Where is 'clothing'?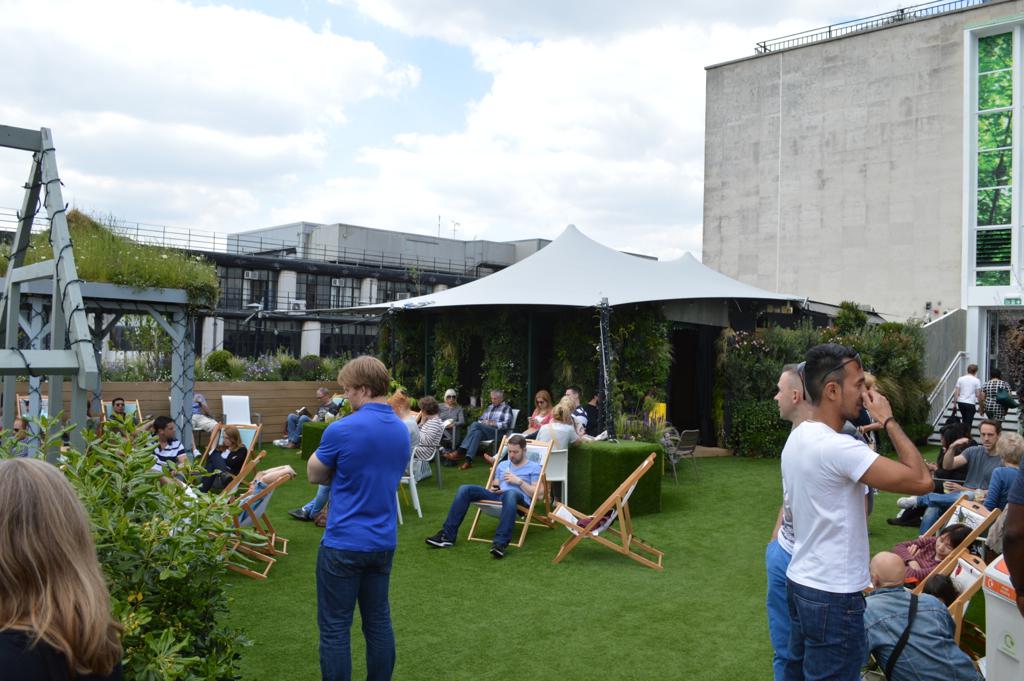
[left=953, top=371, right=982, bottom=427].
